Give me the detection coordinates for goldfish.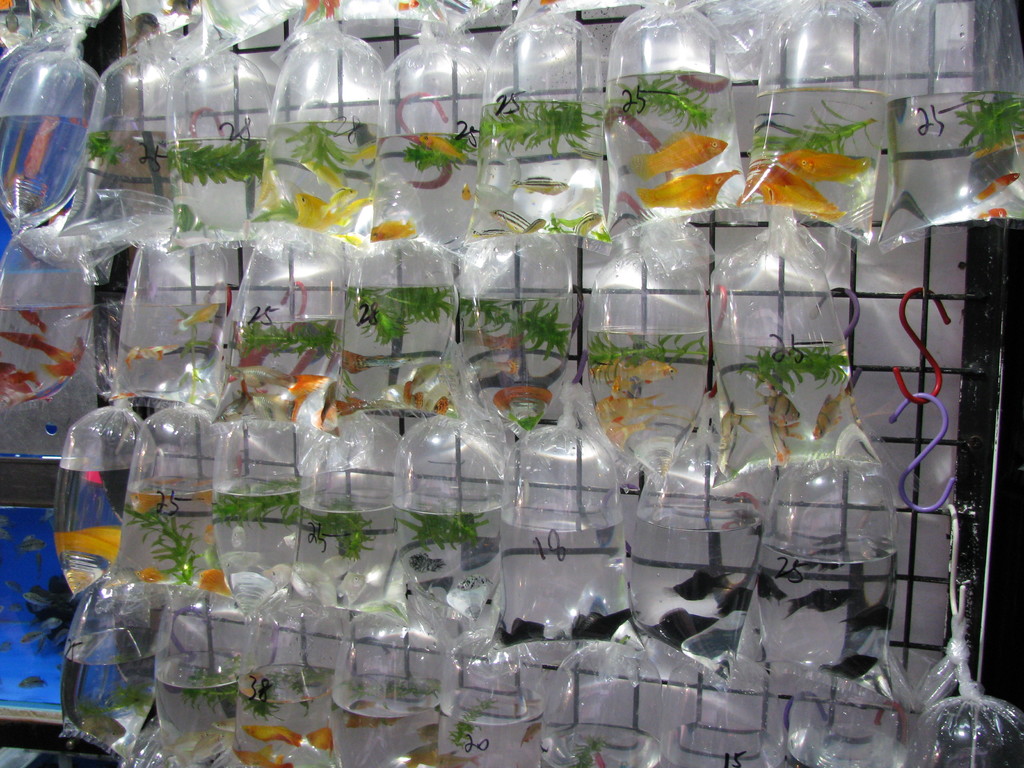
l=460, t=184, r=470, b=202.
